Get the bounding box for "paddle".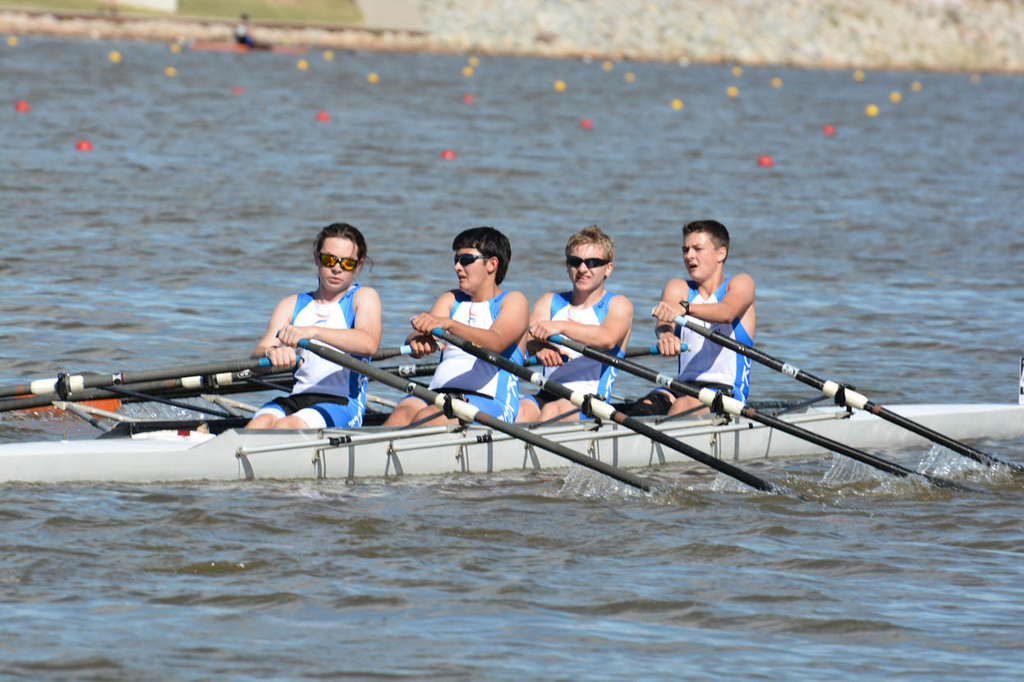
{"x1": 556, "y1": 331, "x2": 974, "y2": 490}.
